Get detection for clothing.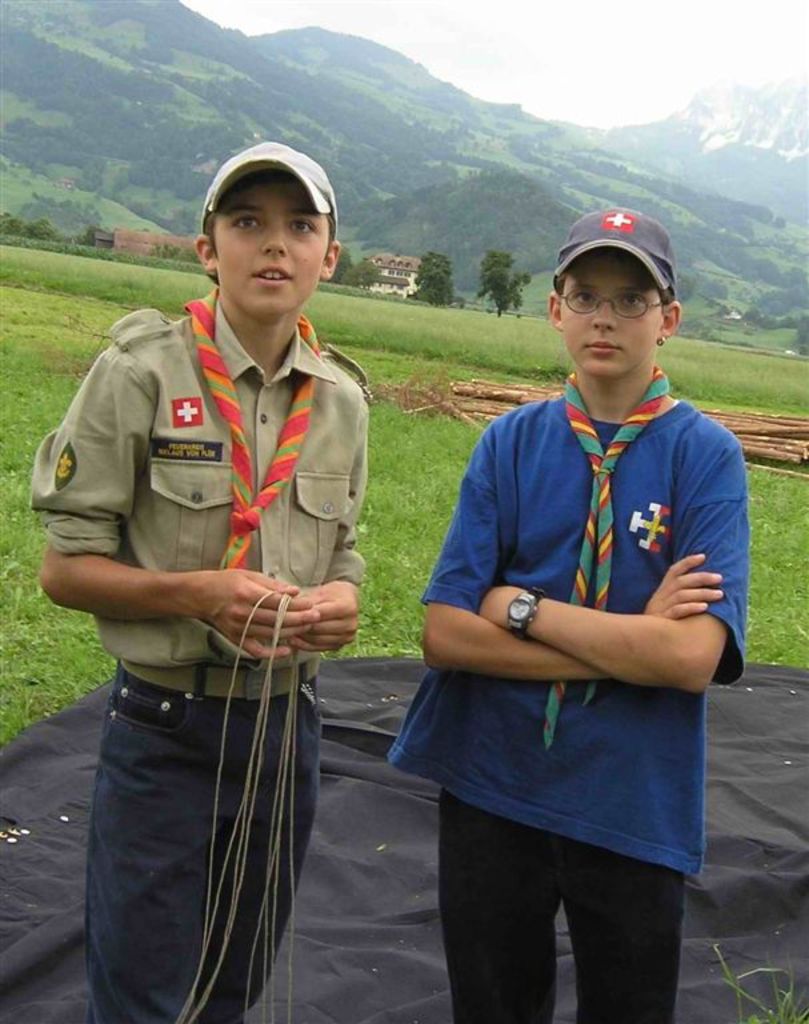
Detection: BBox(385, 399, 749, 1023).
